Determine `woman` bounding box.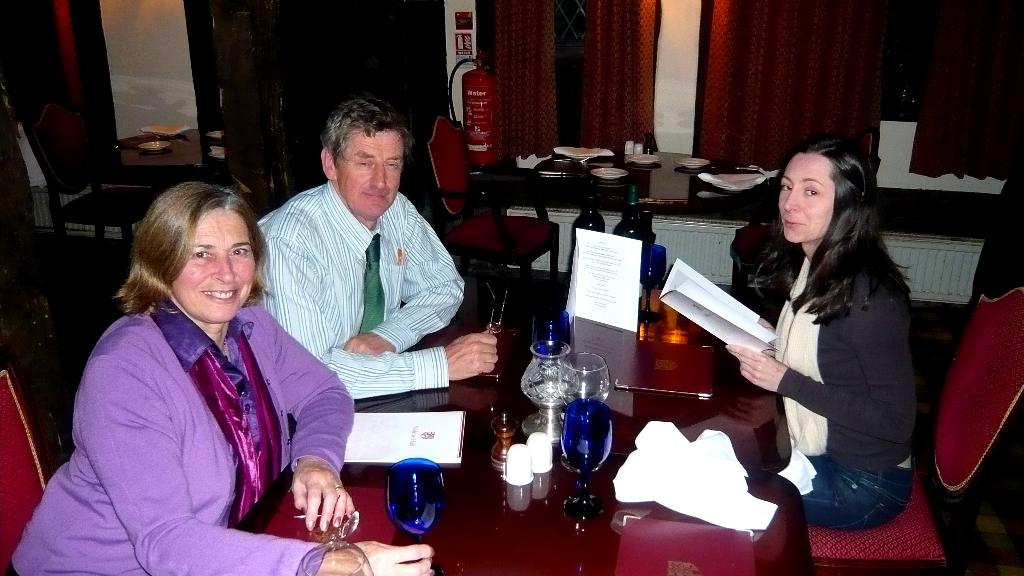
Determined: select_region(721, 145, 927, 534).
